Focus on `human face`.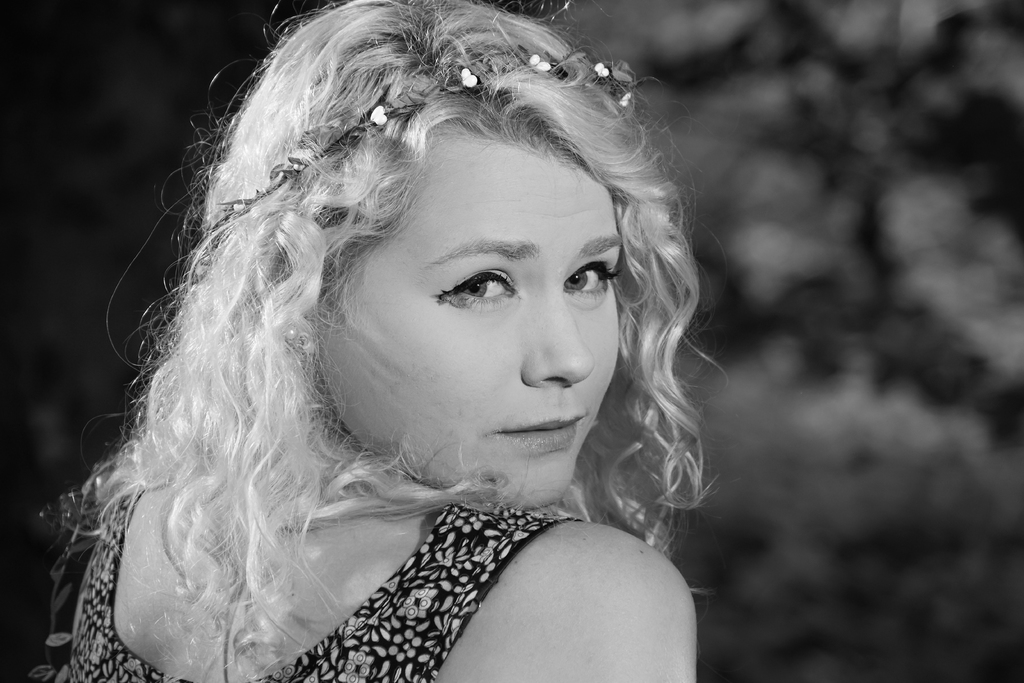
Focused at left=314, top=110, right=620, bottom=504.
